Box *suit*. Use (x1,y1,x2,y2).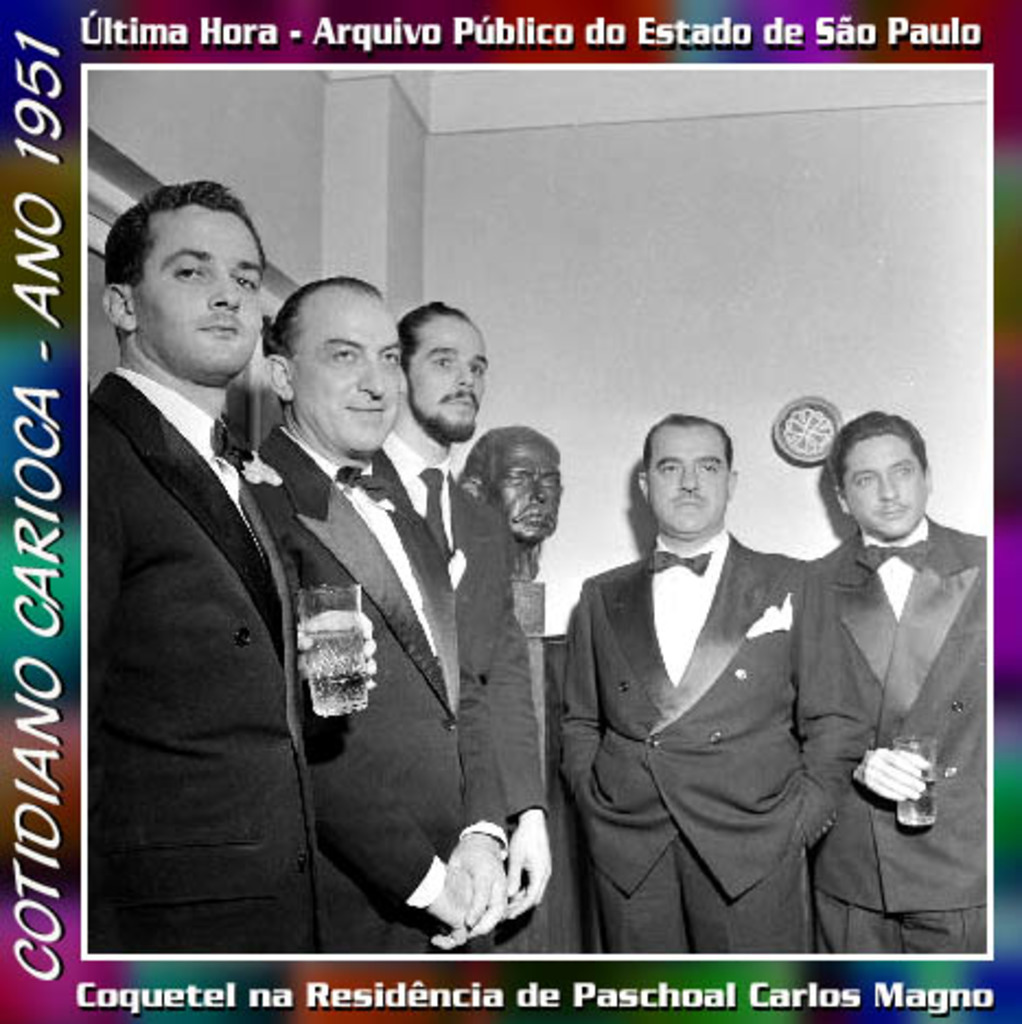
(265,420,508,954).
